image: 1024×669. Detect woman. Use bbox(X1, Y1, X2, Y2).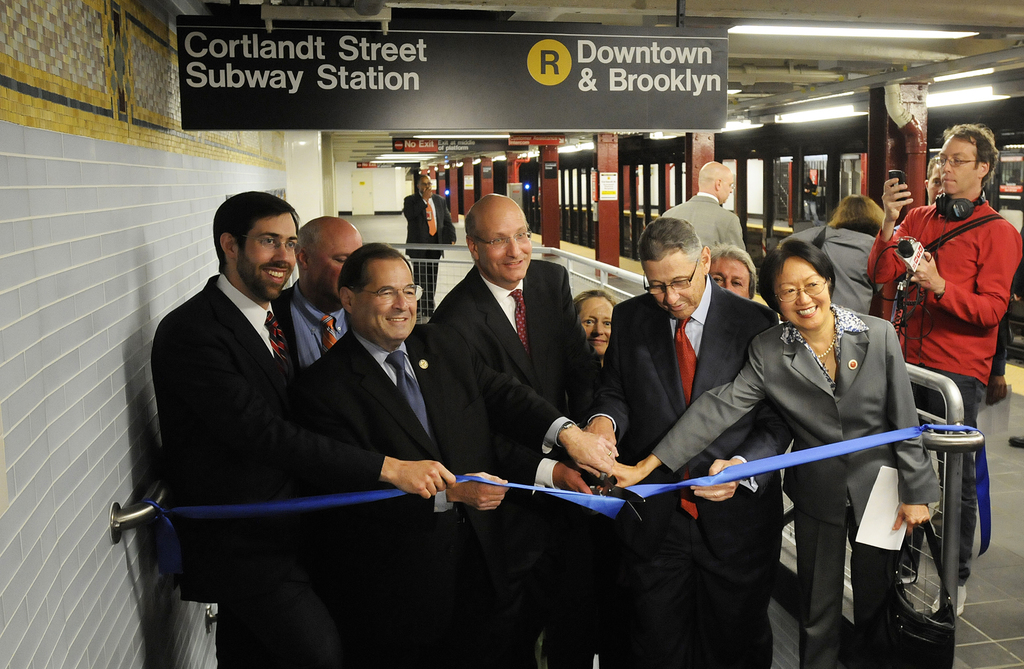
bbox(778, 192, 890, 327).
